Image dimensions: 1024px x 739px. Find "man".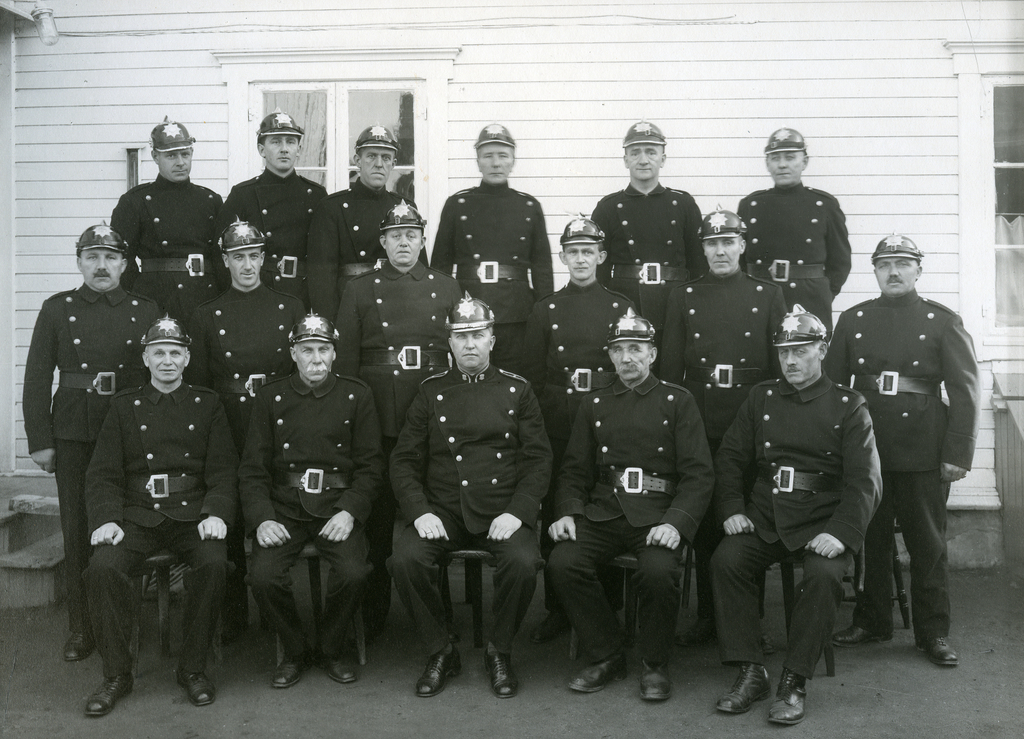
(76,311,237,727).
